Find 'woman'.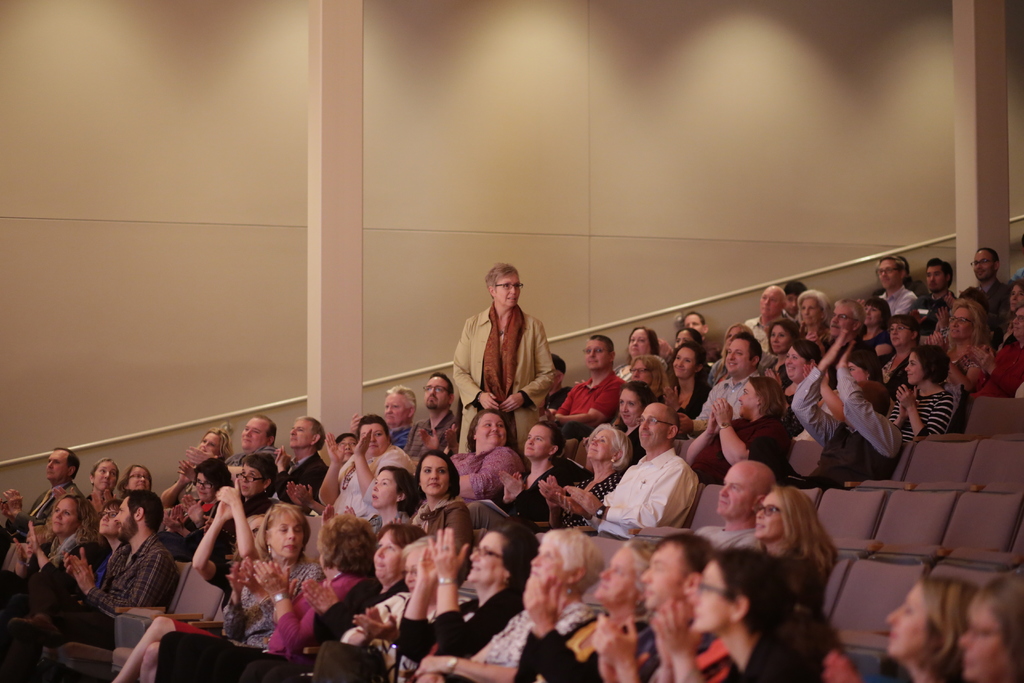
box=[714, 317, 756, 388].
